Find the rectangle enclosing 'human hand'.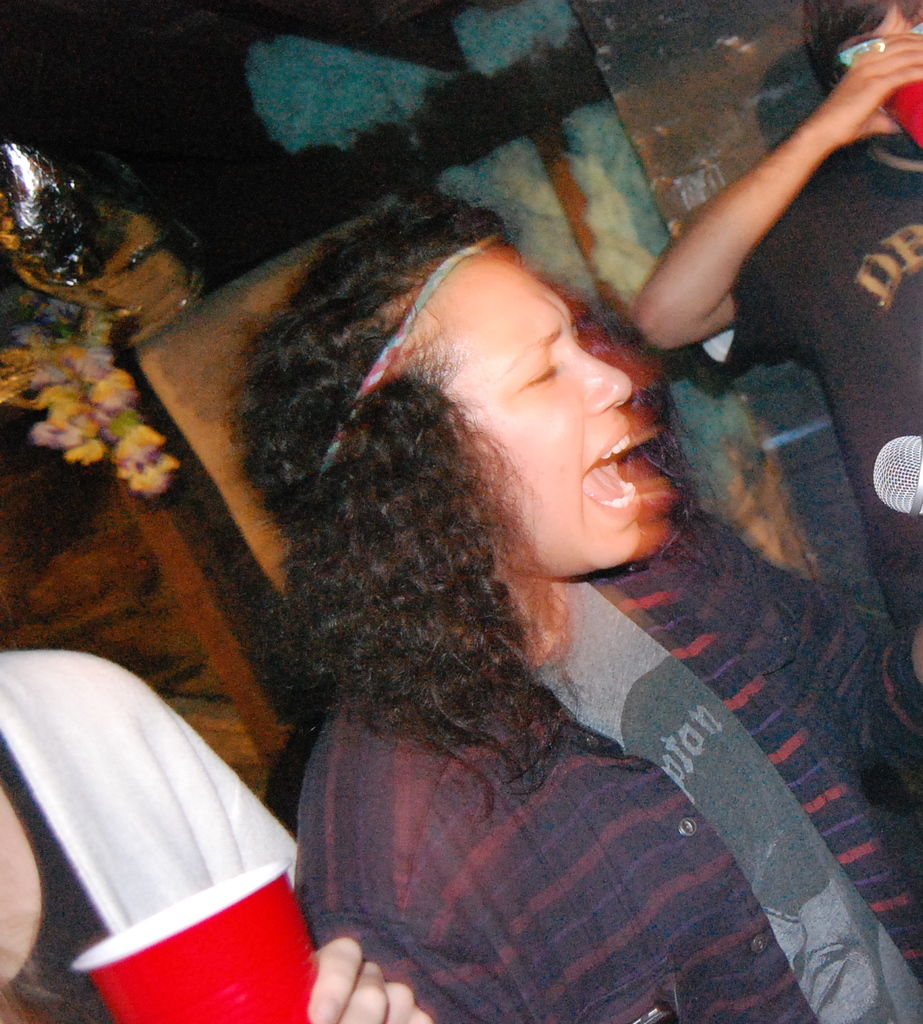
835,19,922,142.
